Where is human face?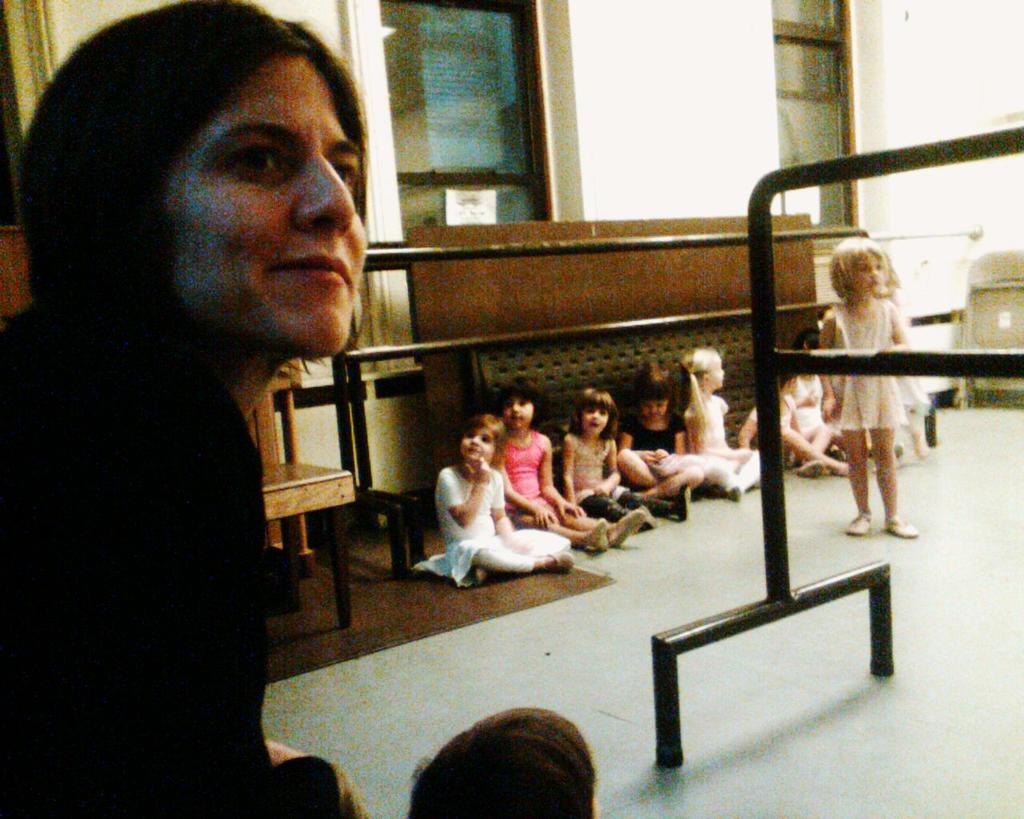
select_region(464, 428, 490, 462).
